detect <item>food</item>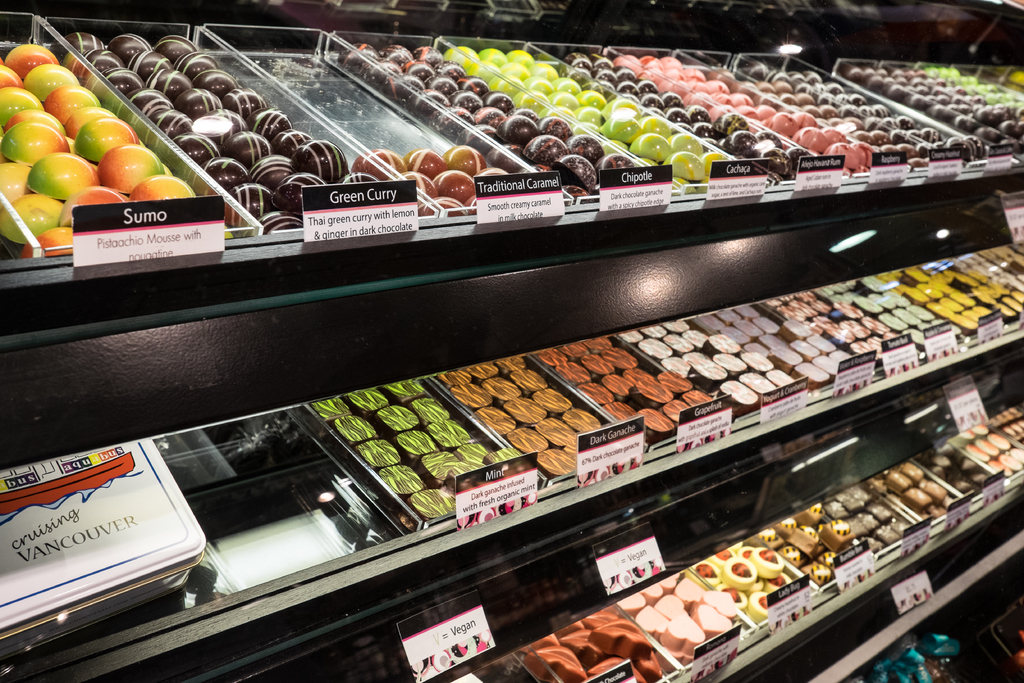
[385,379,426,407]
